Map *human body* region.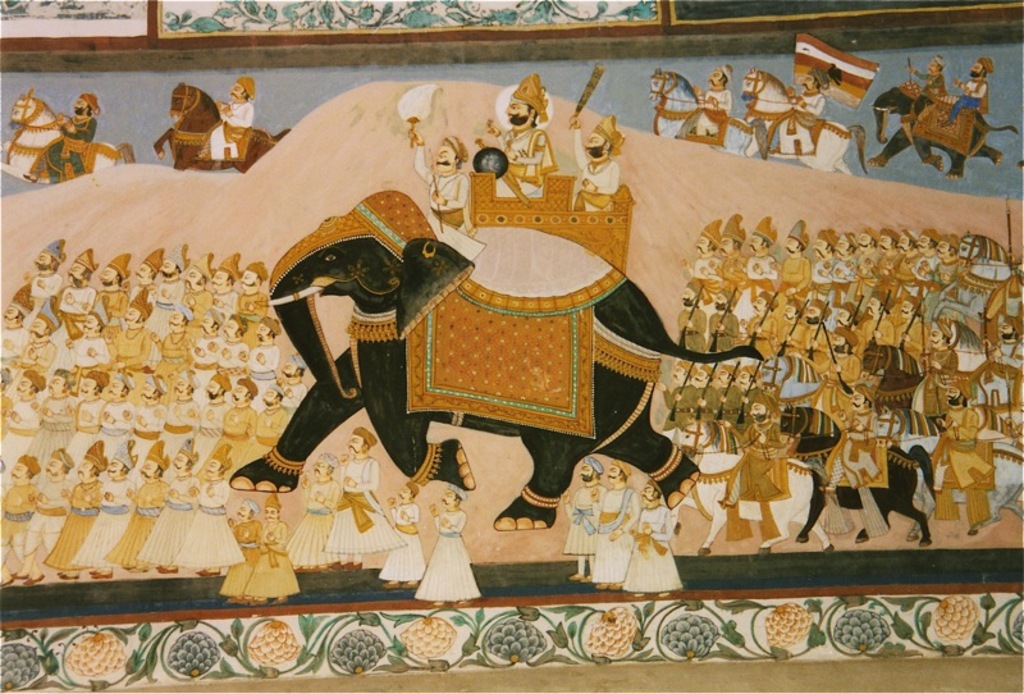
Mapped to 65 305 111 369.
